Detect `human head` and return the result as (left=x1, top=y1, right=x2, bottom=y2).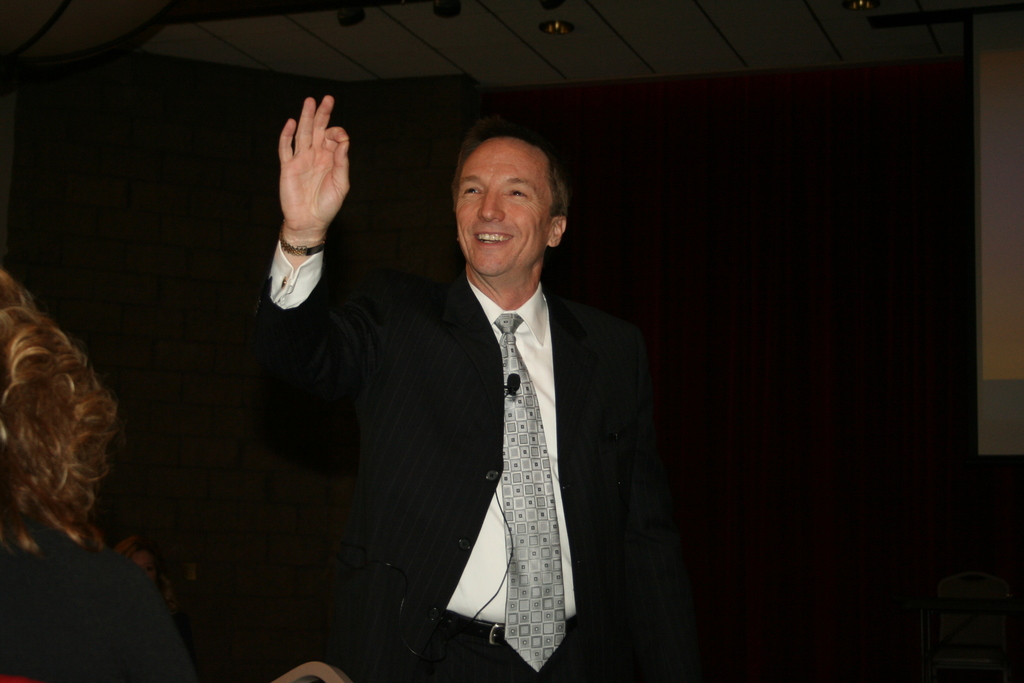
(left=0, top=269, right=104, bottom=544).
